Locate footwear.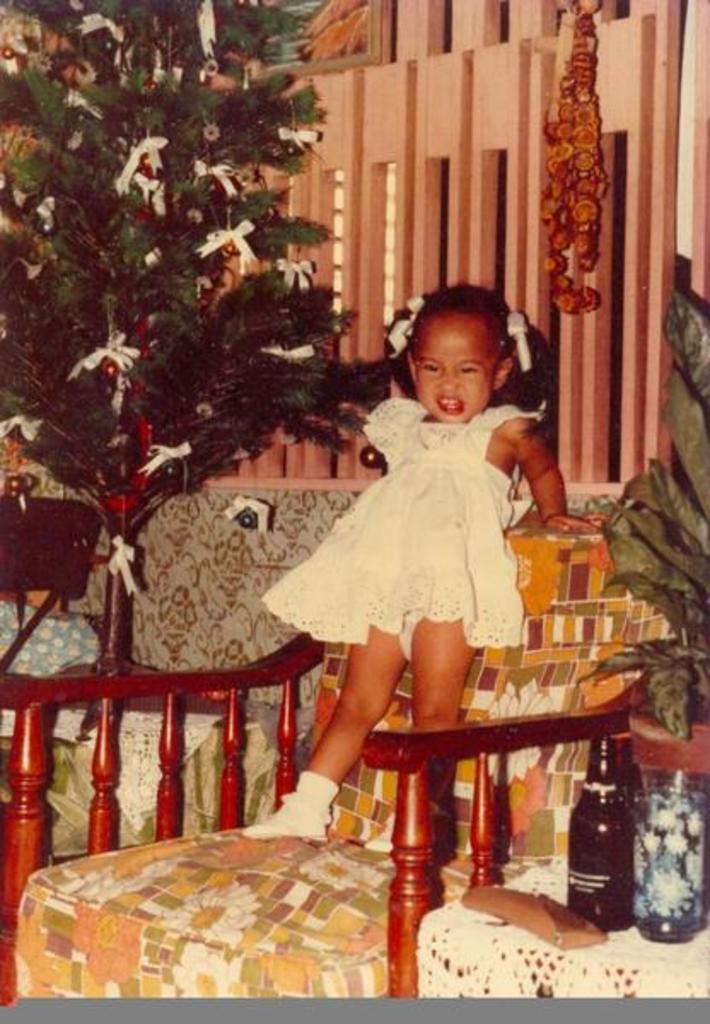
Bounding box: [375,817,391,852].
